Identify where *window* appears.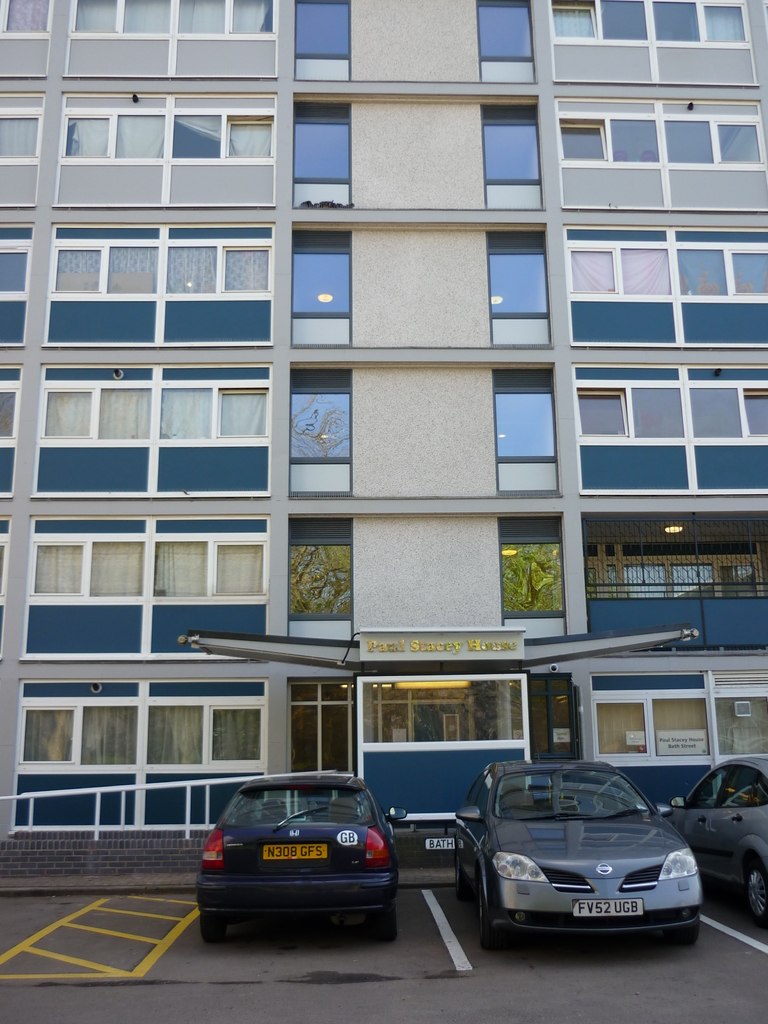
Appears at x1=0 y1=385 x2=23 y2=452.
